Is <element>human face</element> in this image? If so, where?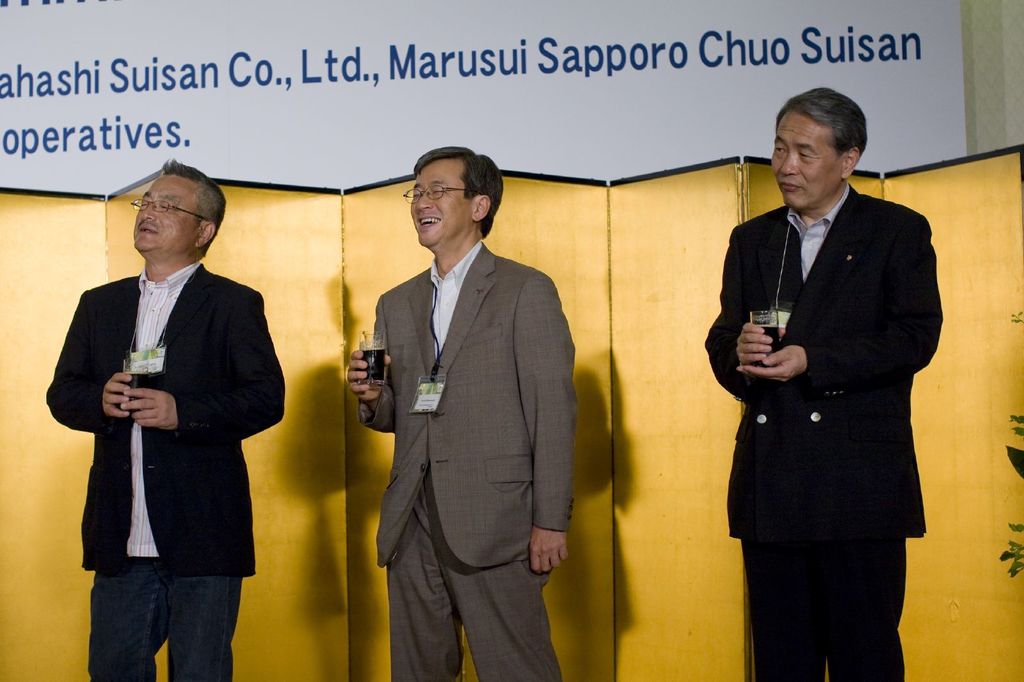
Yes, at (134,178,191,253).
